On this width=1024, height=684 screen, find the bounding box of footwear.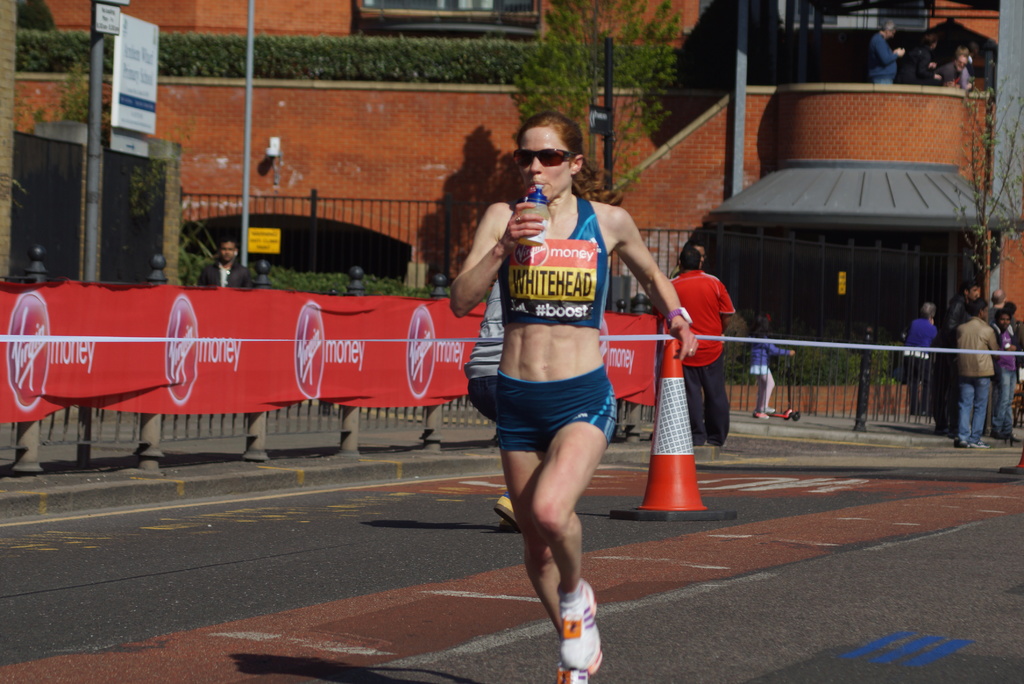
Bounding box: select_region(498, 492, 516, 528).
